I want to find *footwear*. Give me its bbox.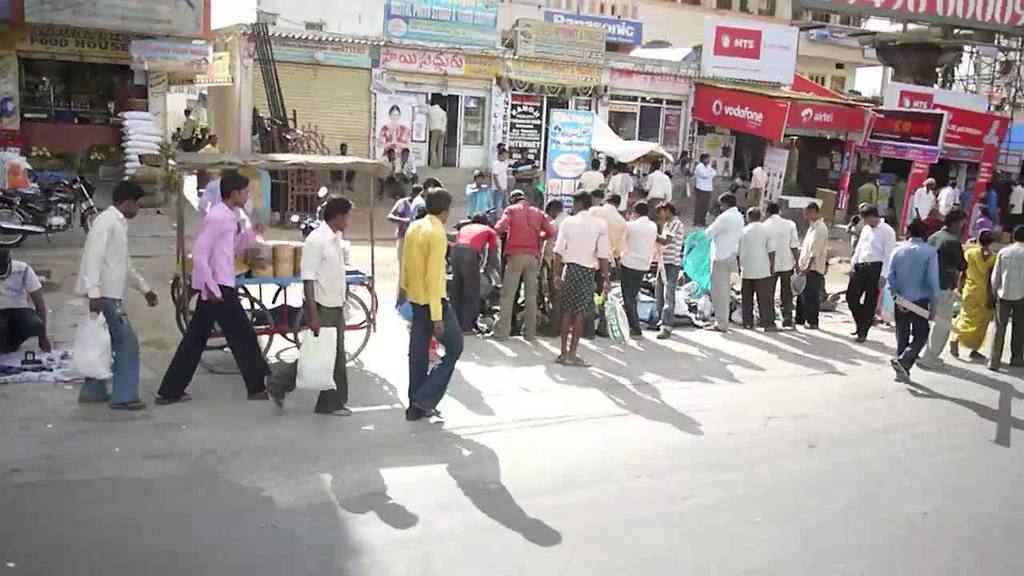
[110,403,141,410].
